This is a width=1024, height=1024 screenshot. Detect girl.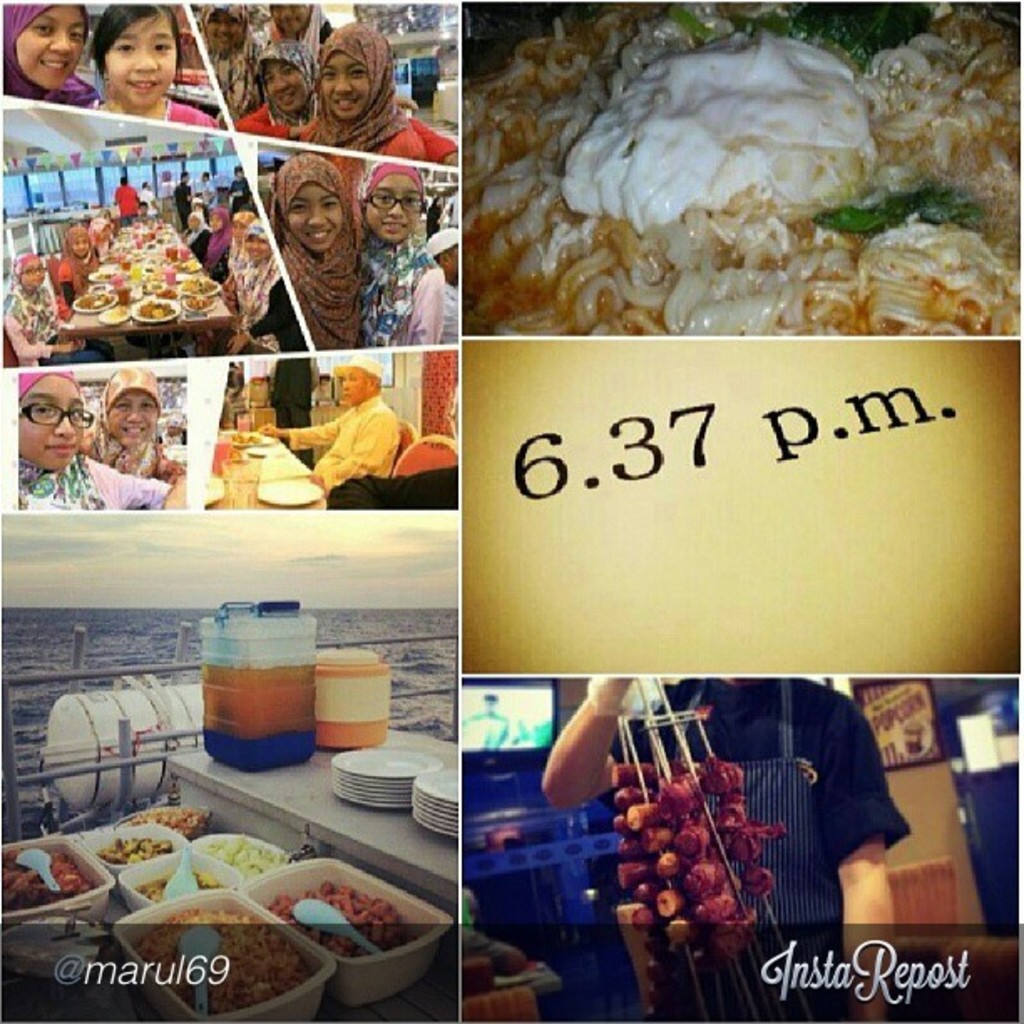
<bbox>18, 370, 167, 512</bbox>.
